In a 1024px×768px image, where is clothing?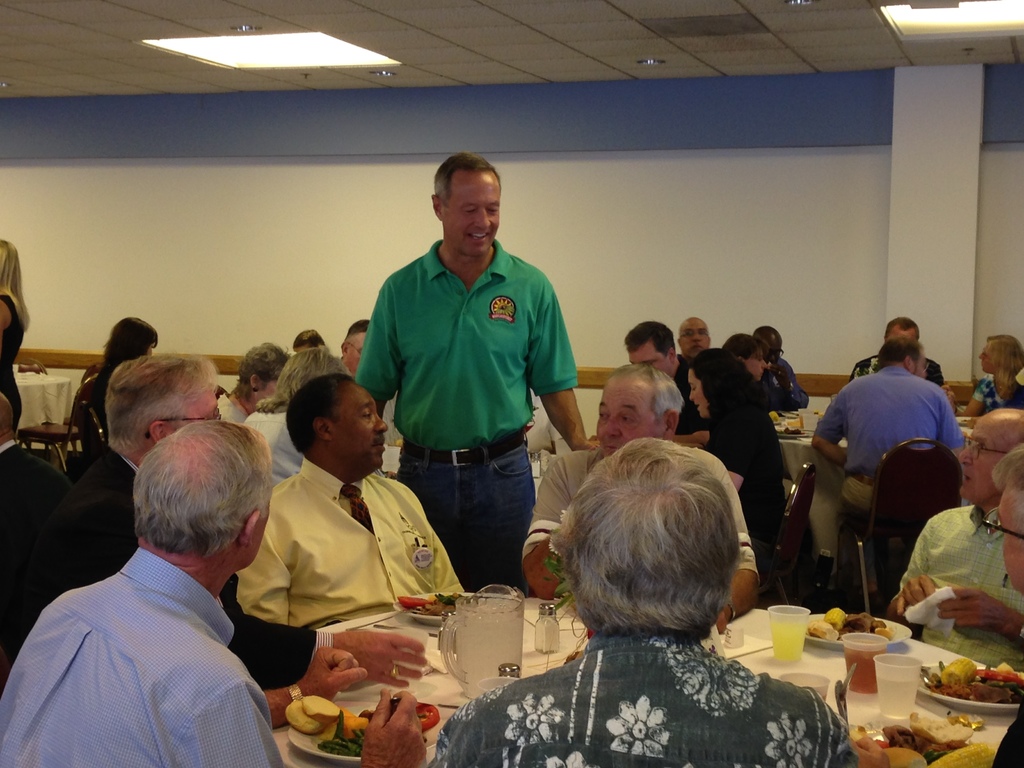
<region>764, 355, 812, 412</region>.
